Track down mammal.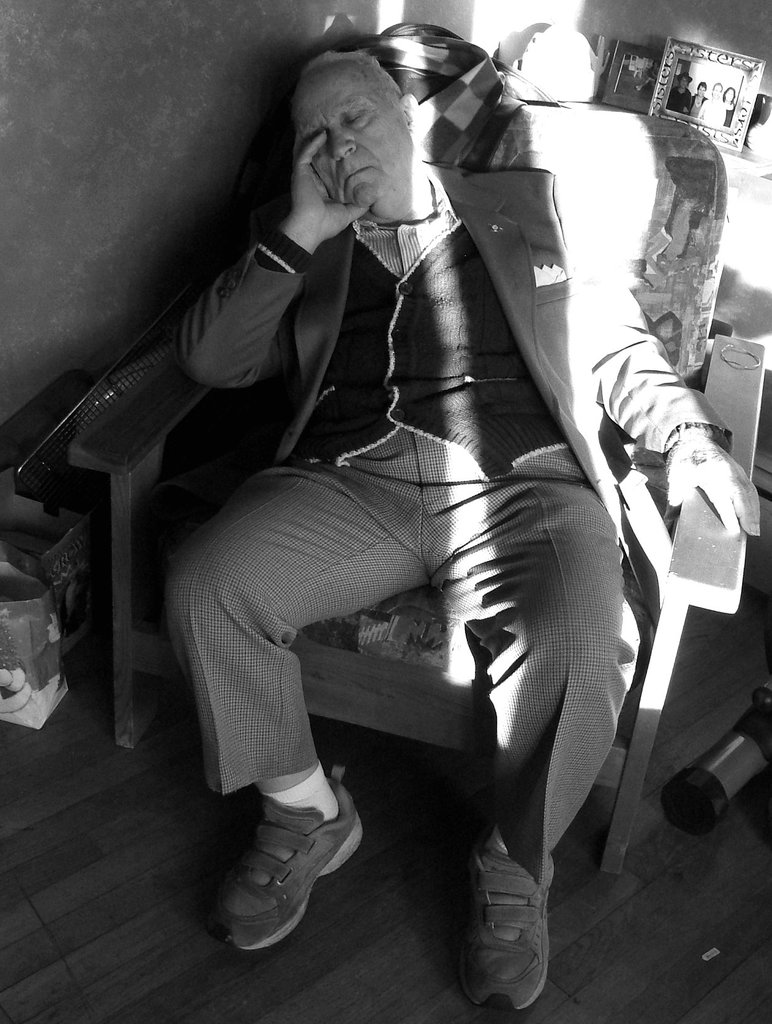
Tracked to x1=708 y1=80 x2=722 y2=124.
